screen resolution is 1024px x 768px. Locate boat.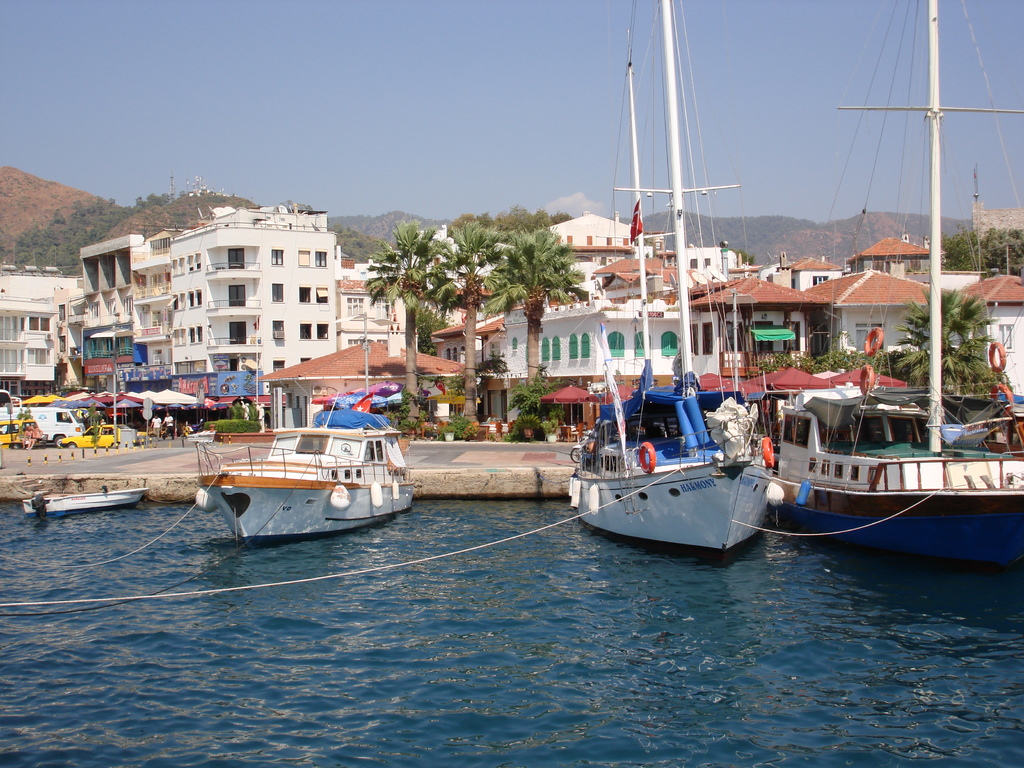
18/488/152/523.
